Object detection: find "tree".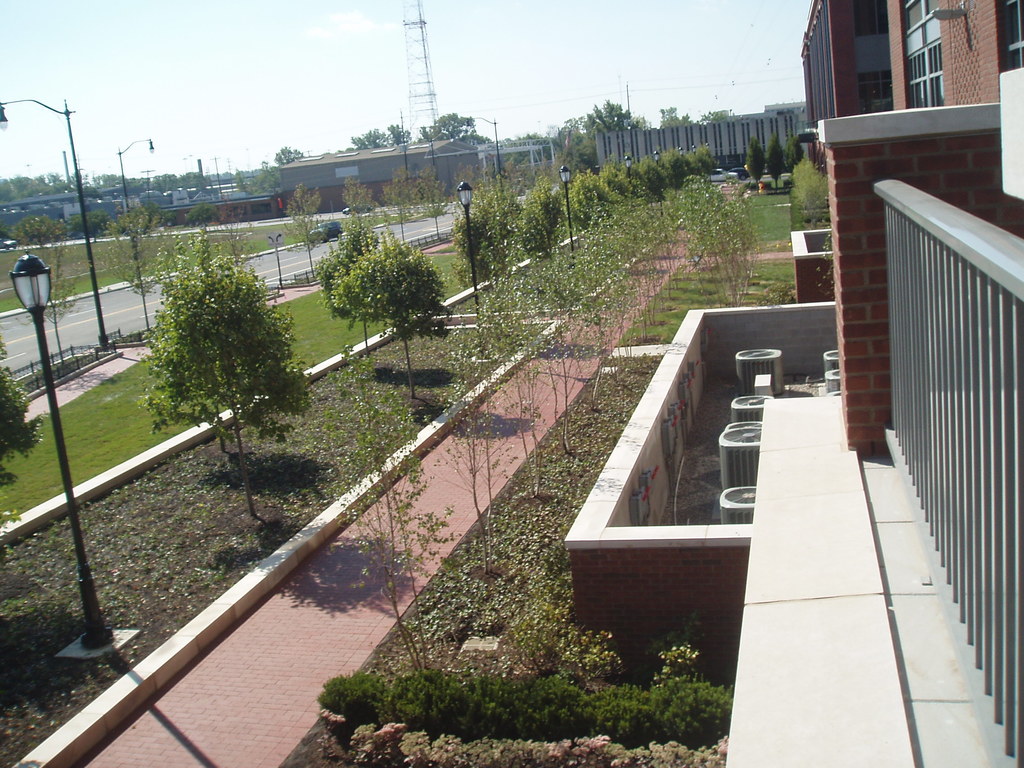
detection(131, 254, 319, 525).
